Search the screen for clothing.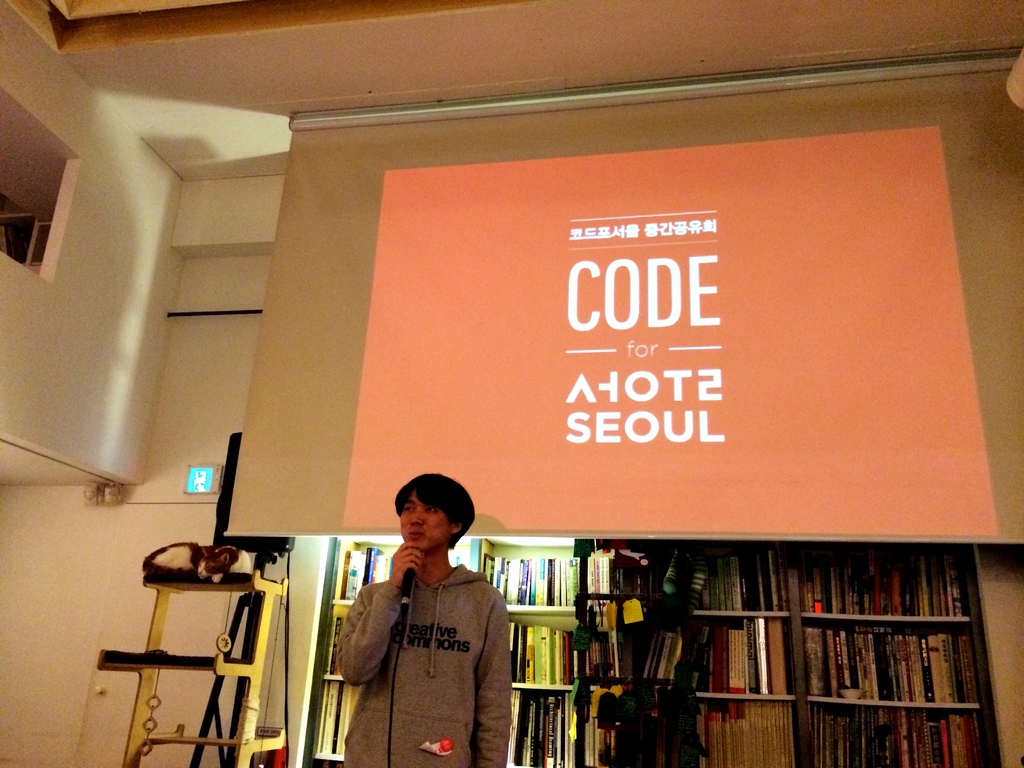
Found at 340, 561, 511, 767.
